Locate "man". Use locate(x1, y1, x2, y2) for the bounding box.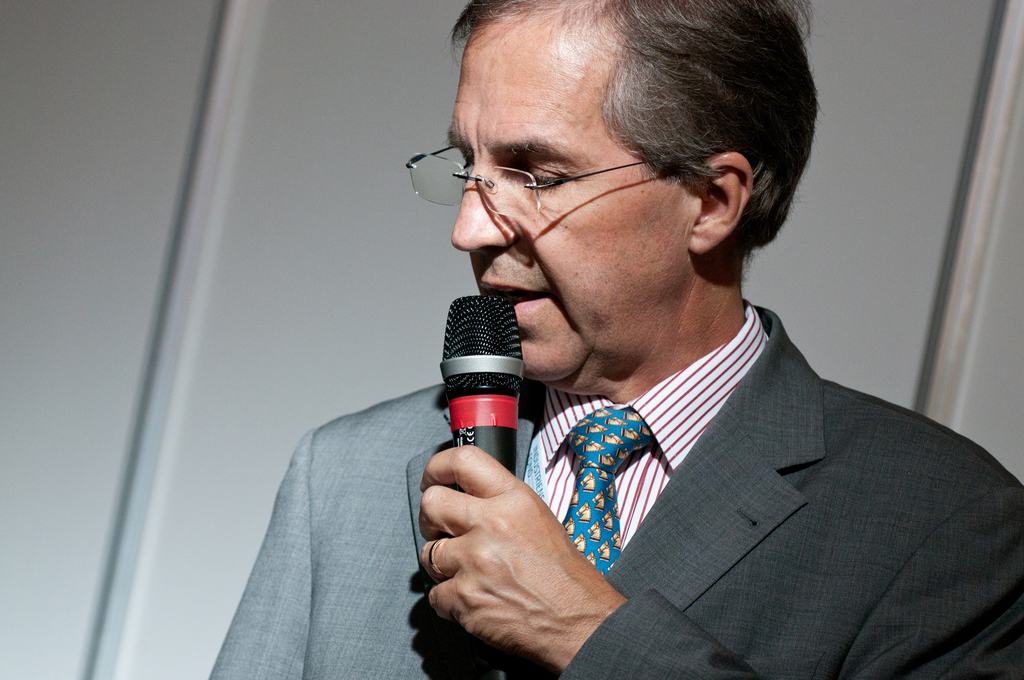
locate(180, 64, 840, 661).
